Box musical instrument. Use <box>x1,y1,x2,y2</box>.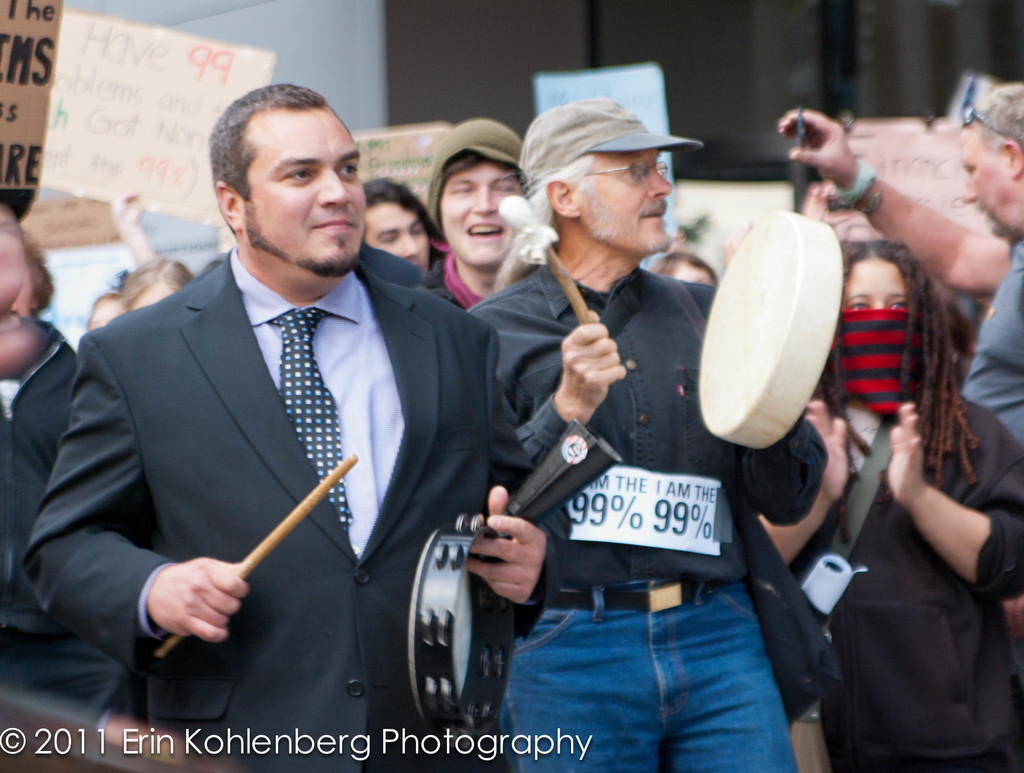
<box>692,204,847,453</box>.
